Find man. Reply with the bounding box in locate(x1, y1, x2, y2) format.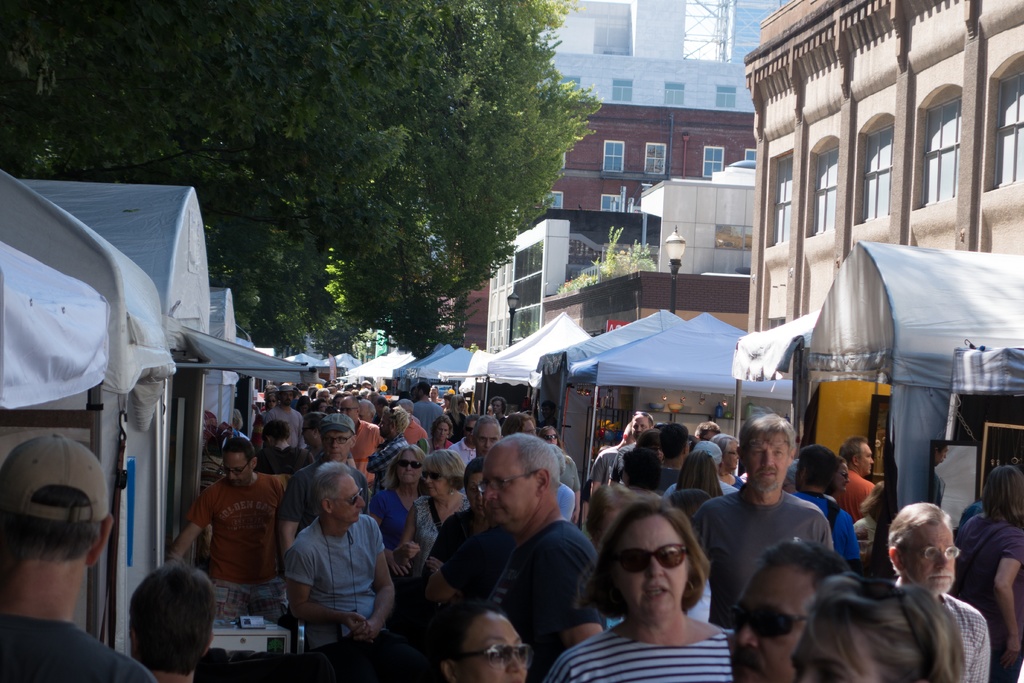
locate(787, 444, 860, 570).
